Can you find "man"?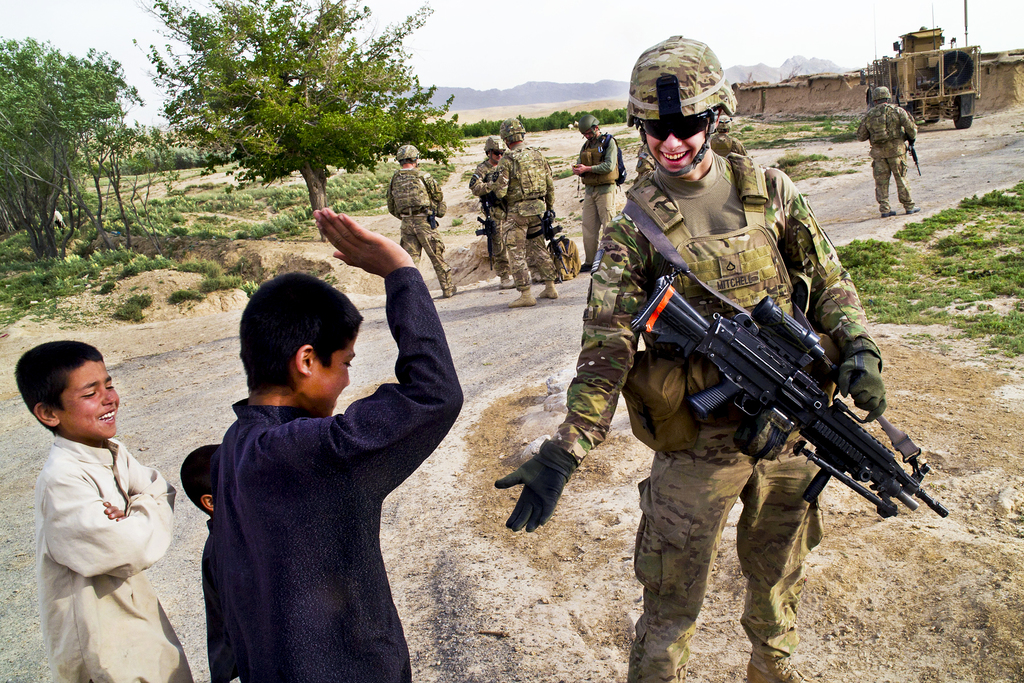
Yes, bounding box: left=568, top=114, right=625, bottom=276.
